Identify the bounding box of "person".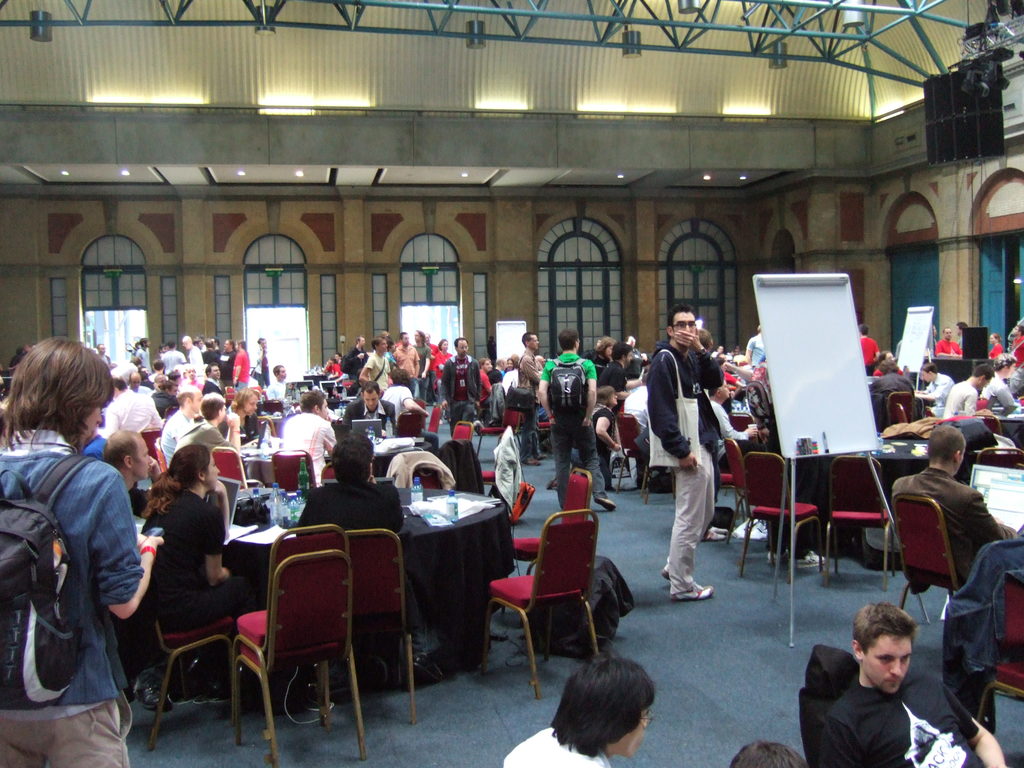
crop(164, 385, 202, 467).
